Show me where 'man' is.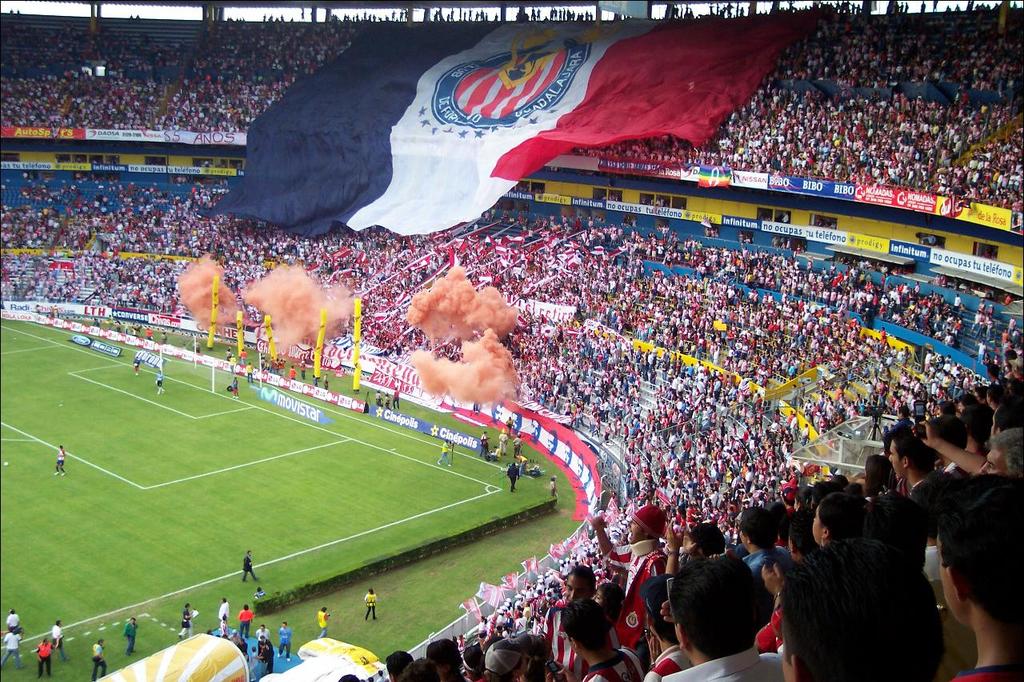
'man' is at <box>50,445,66,476</box>.
